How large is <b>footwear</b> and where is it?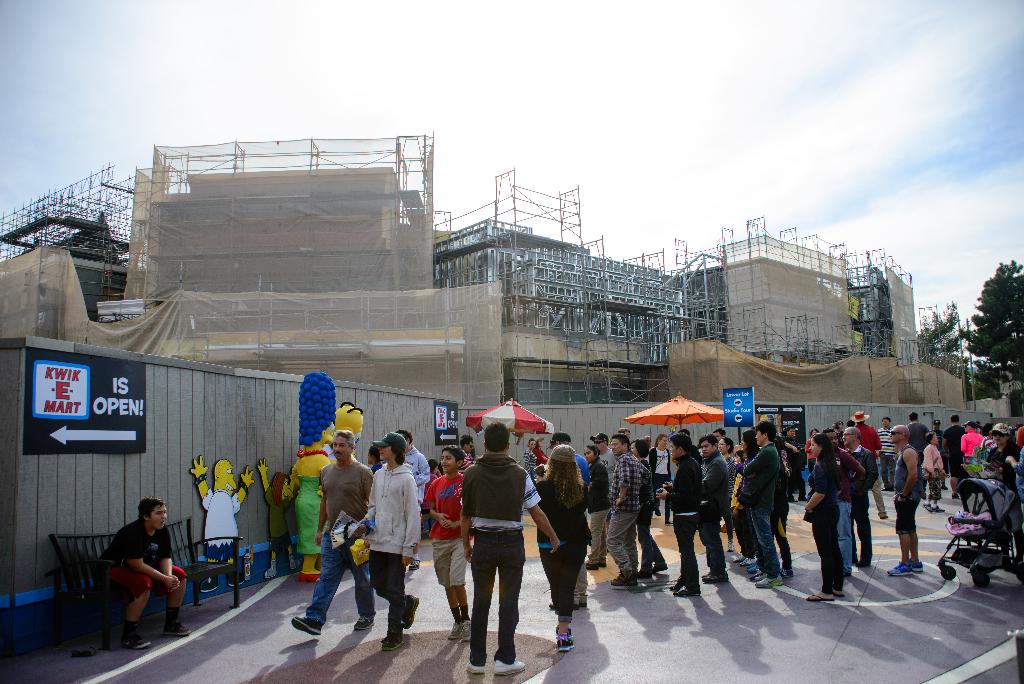
Bounding box: [446,623,463,641].
